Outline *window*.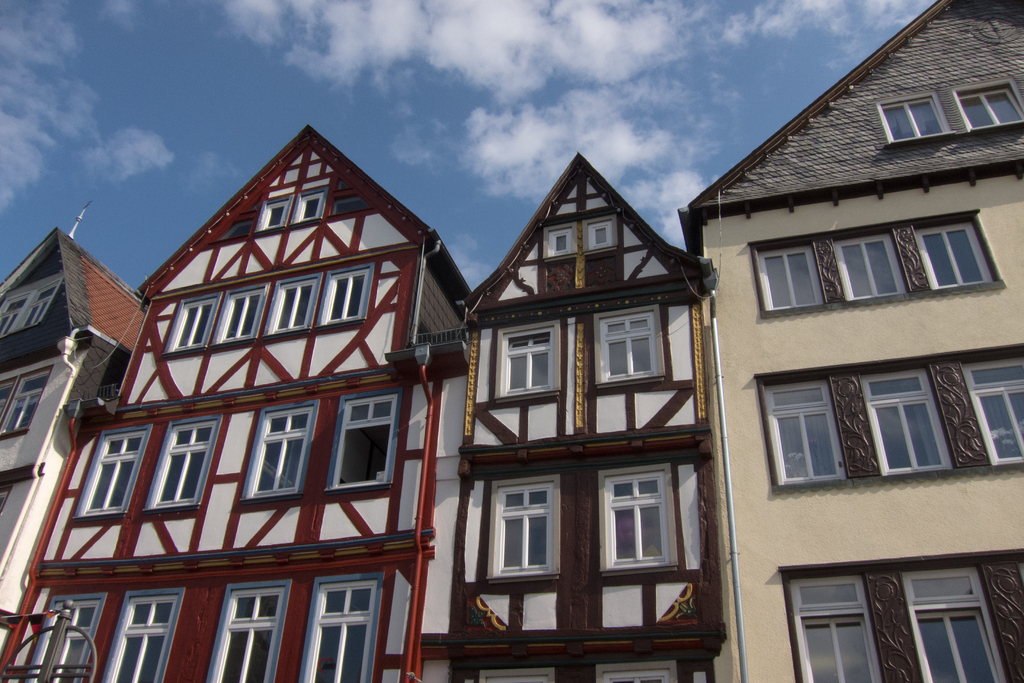
Outline: {"x1": 490, "y1": 483, "x2": 557, "y2": 579}.
